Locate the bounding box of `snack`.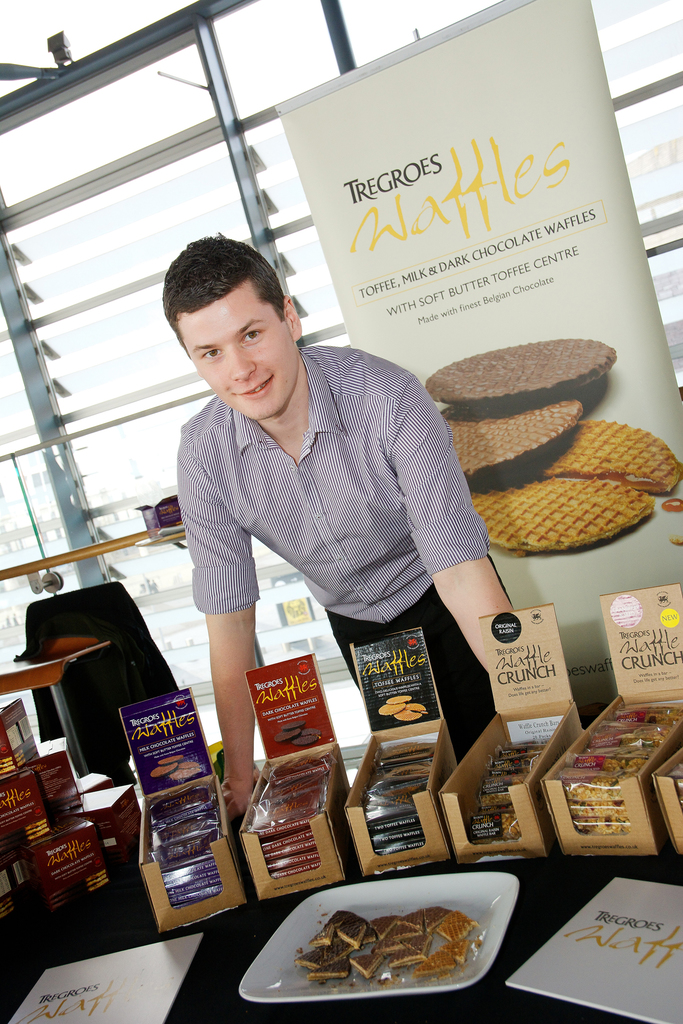
Bounding box: [298, 907, 493, 995].
